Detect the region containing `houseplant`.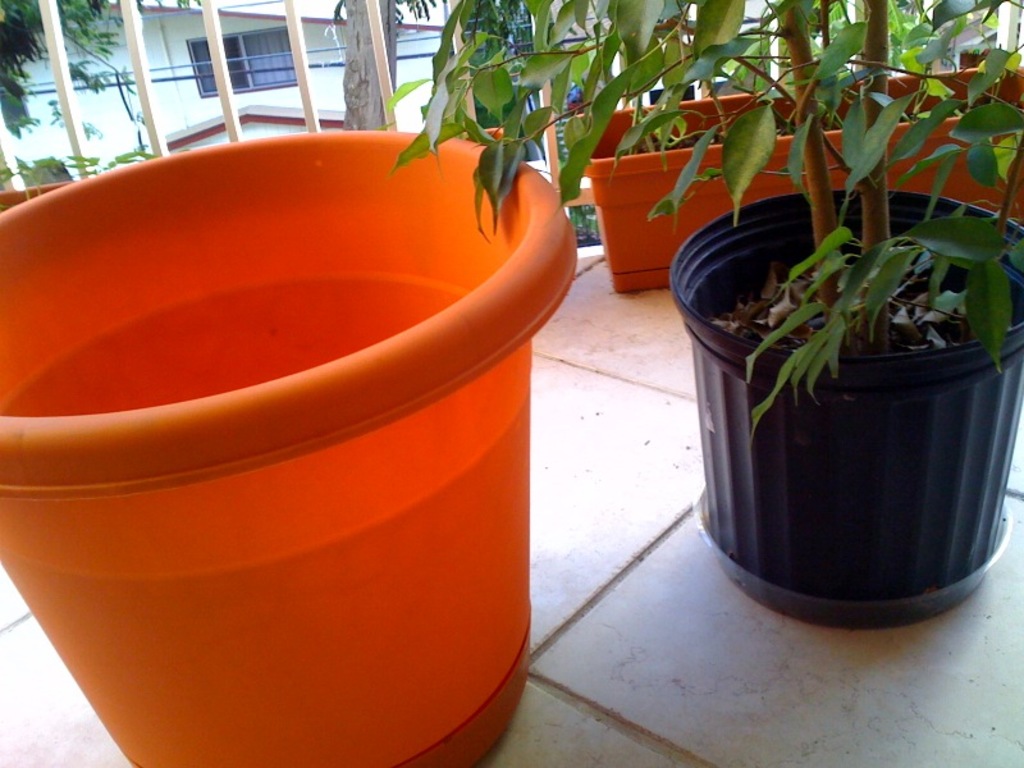
x1=567, y1=56, x2=1023, y2=291.
